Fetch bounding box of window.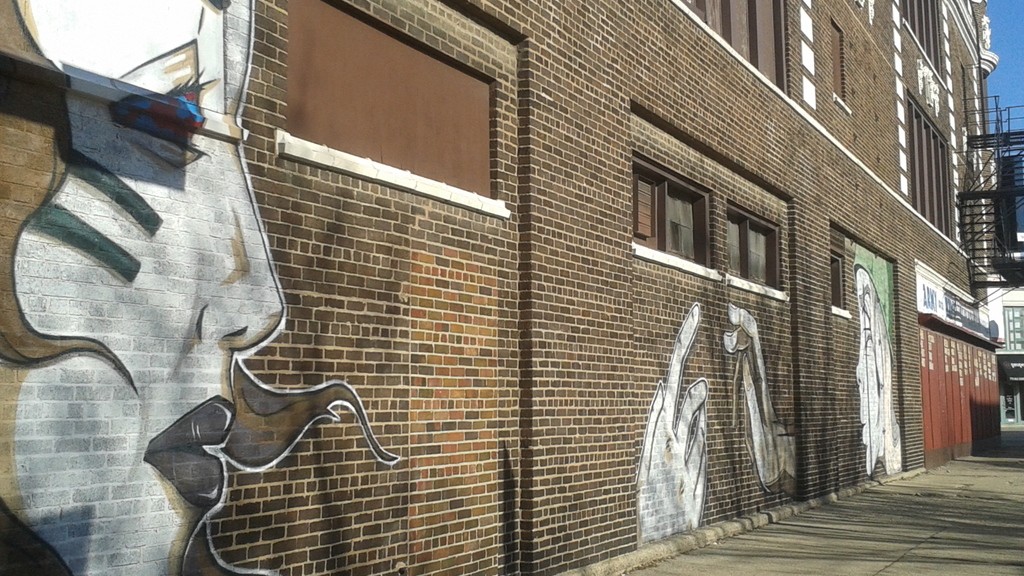
Bbox: [828, 246, 868, 326].
